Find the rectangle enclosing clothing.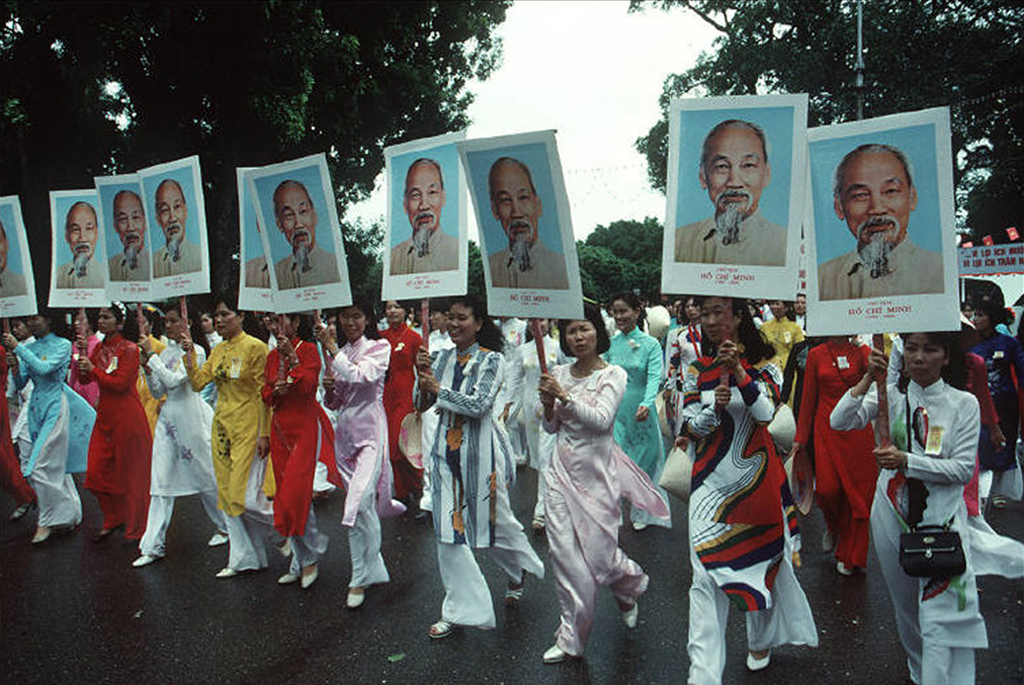
[left=388, top=227, right=462, bottom=276].
